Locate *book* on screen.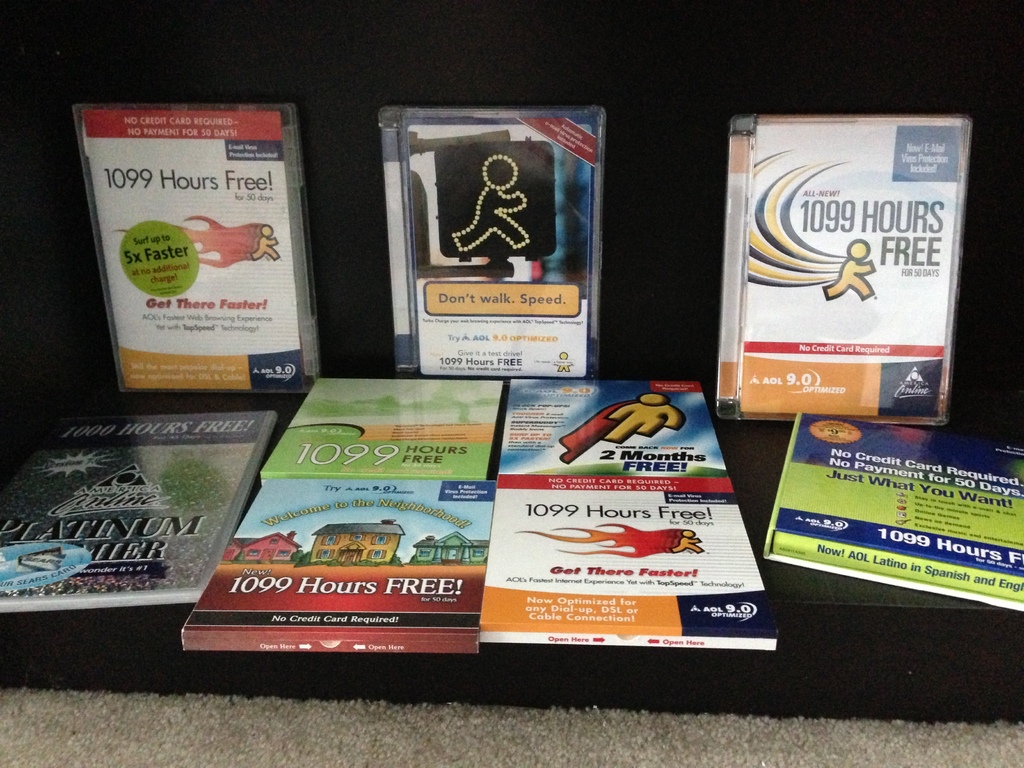
On screen at pyautogui.locateOnScreen(724, 114, 969, 423).
